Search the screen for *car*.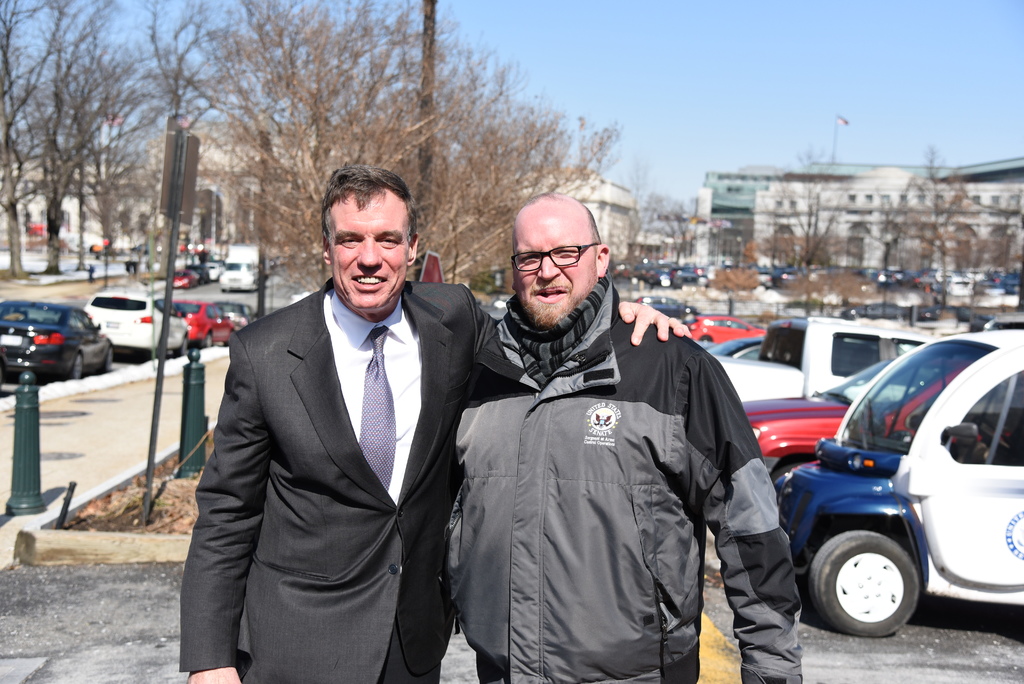
Found at Rect(604, 256, 681, 301).
